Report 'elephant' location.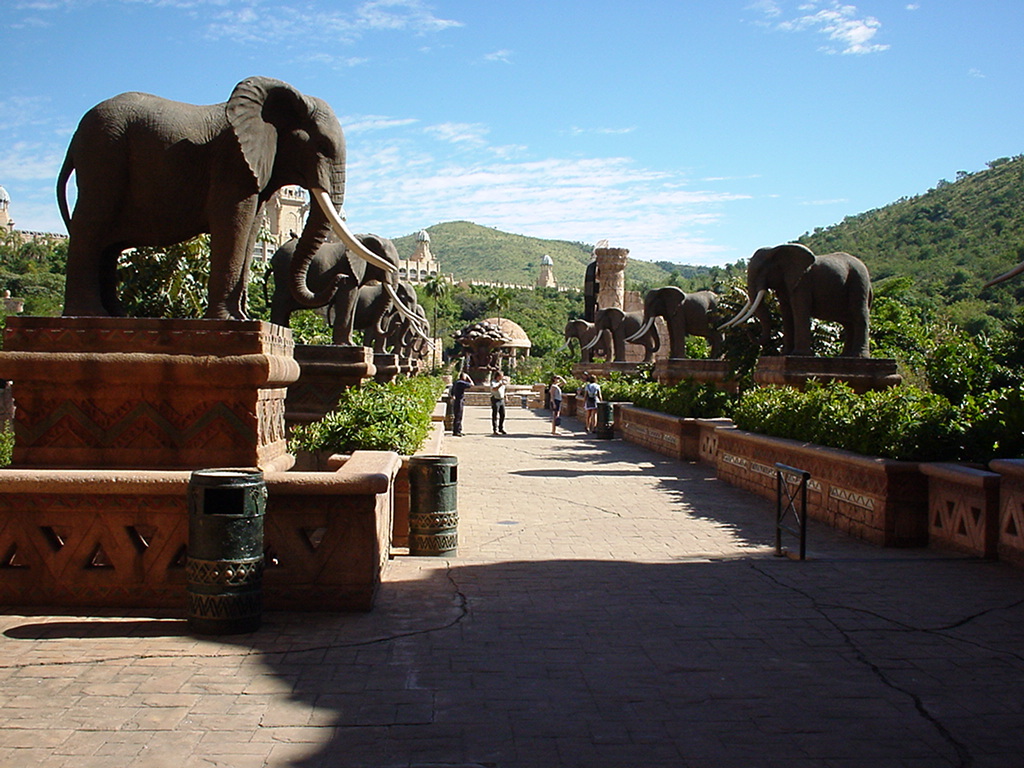
Report: detection(261, 235, 400, 340).
